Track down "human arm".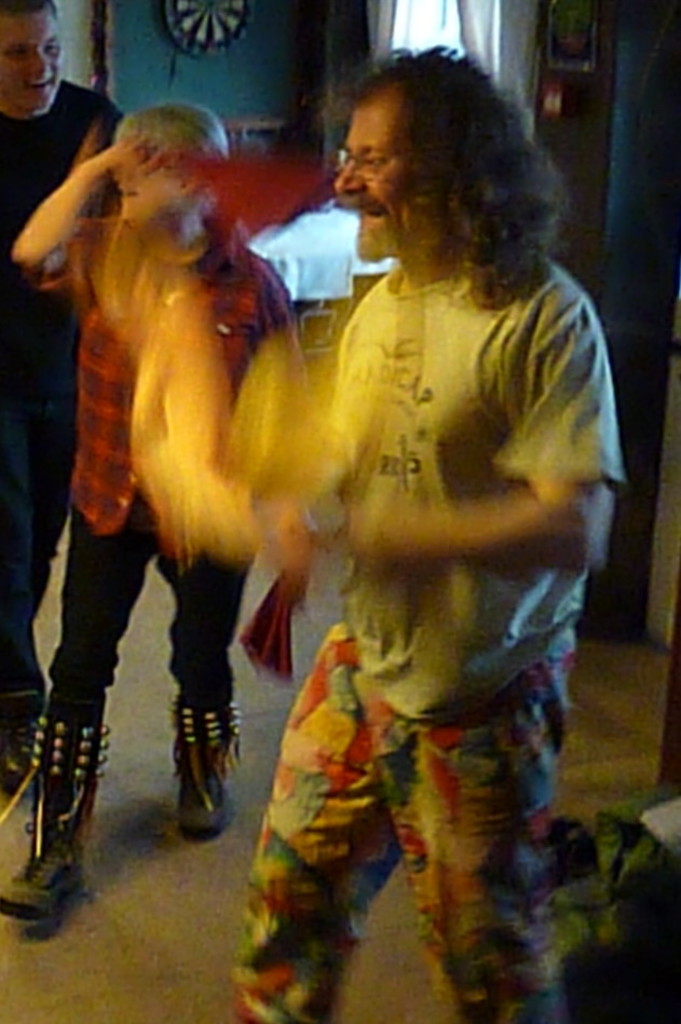
Tracked to [left=308, top=291, right=624, bottom=576].
